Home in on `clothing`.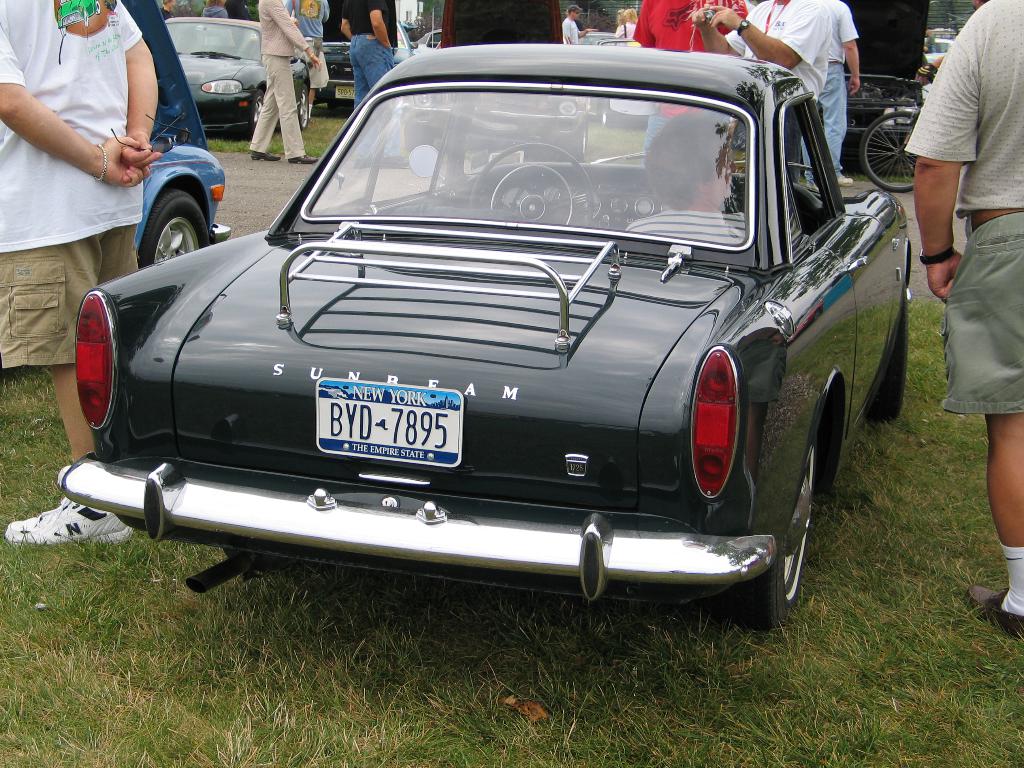
Homed in at bbox=(338, 0, 396, 108).
